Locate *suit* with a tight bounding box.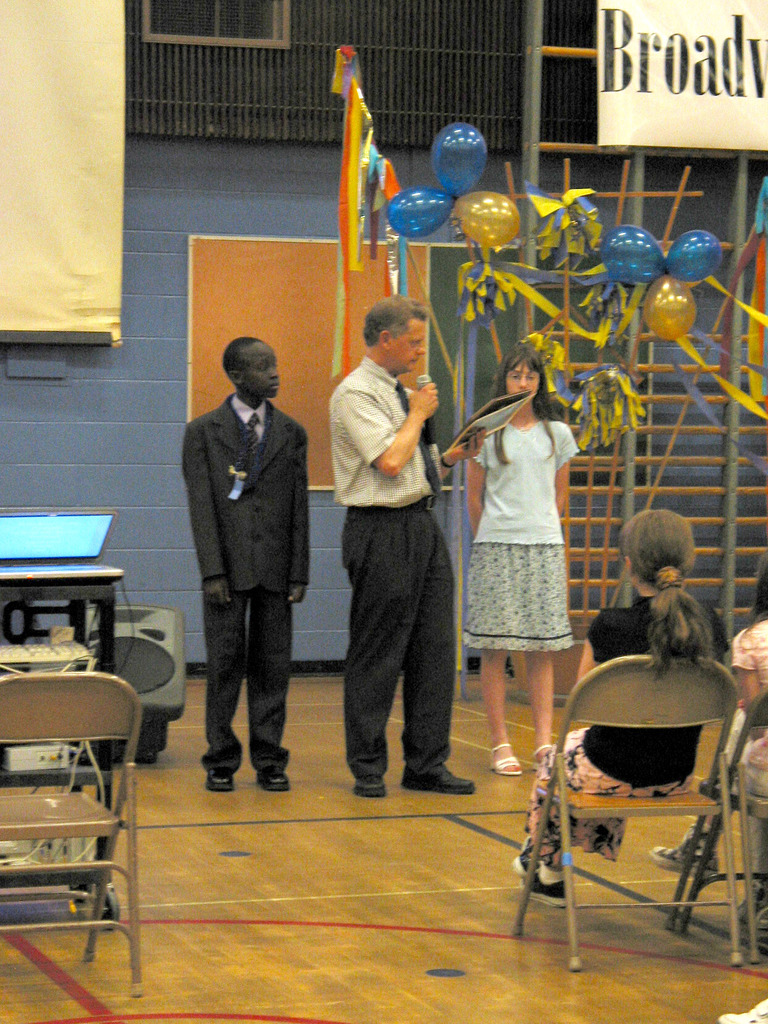
[169, 401, 301, 785].
